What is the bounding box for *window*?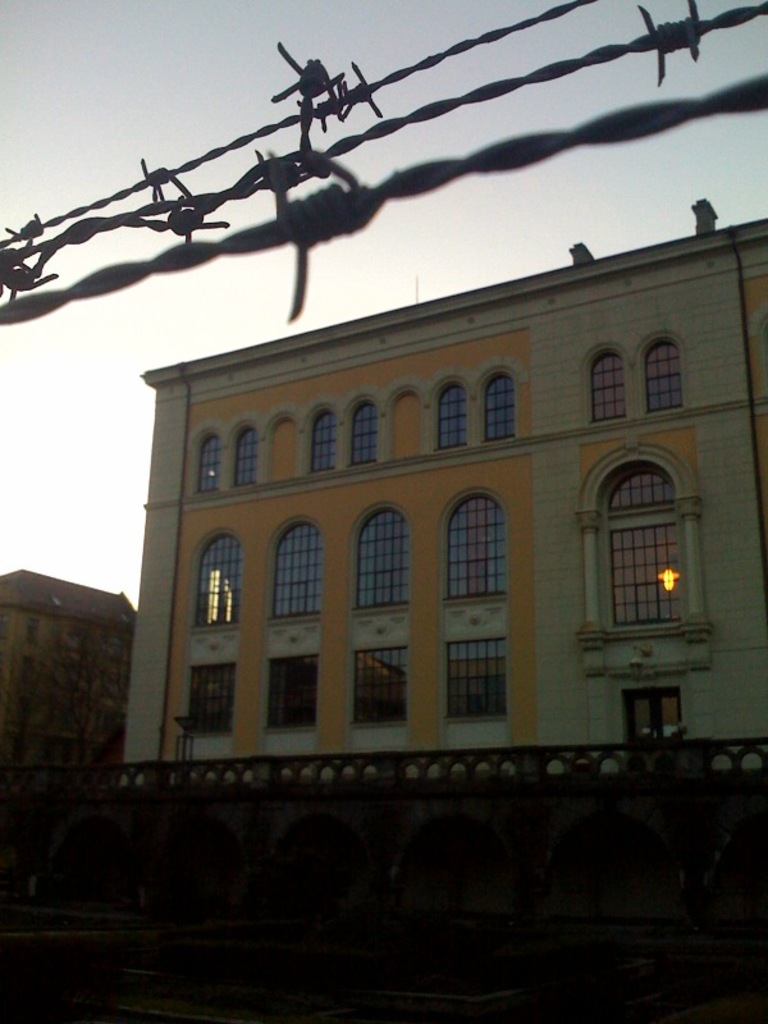
{"x1": 489, "y1": 361, "x2": 517, "y2": 448}.
